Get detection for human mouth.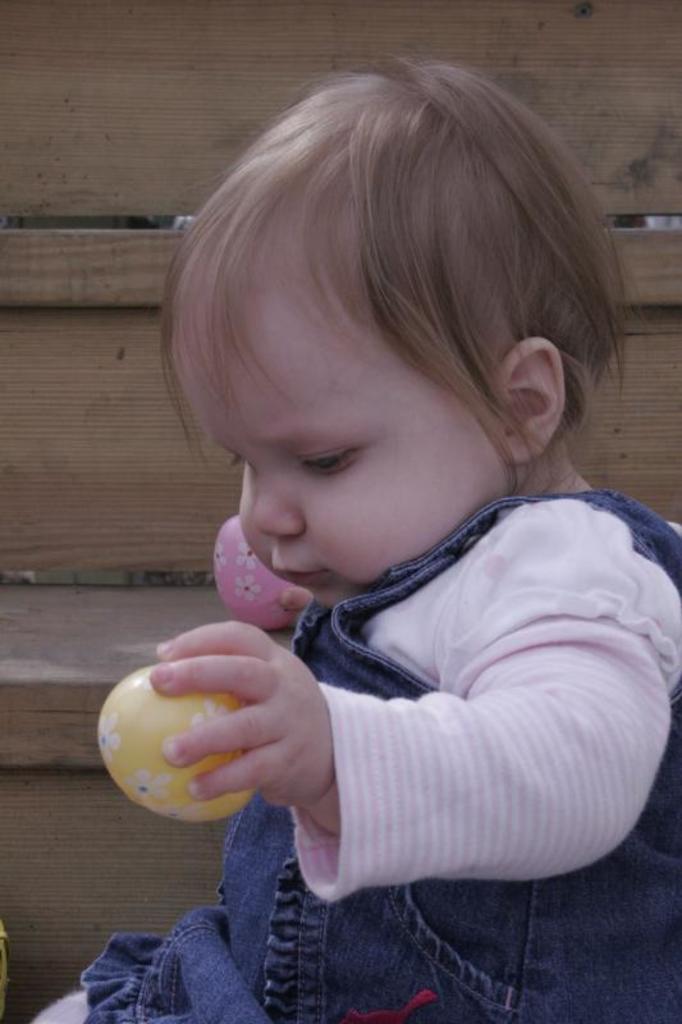
Detection: {"left": 273, "top": 562, "right": 331, "bottom": 590}.
